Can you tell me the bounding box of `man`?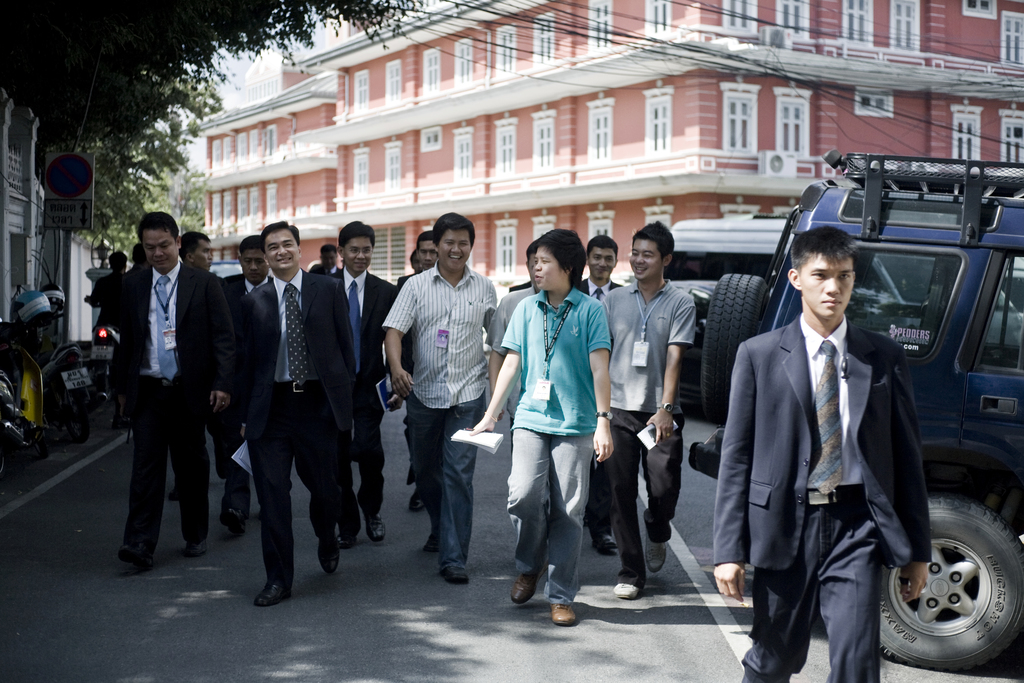
l=220, t=226, r=275, b=536.
